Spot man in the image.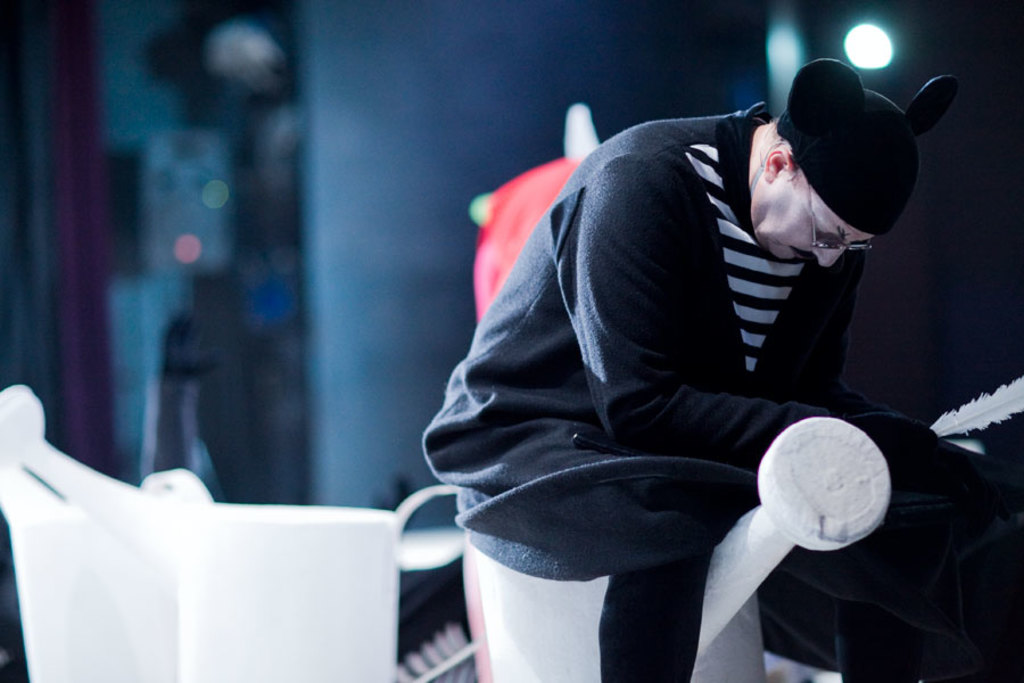
man found at <box>420,42,983,665</box>.
